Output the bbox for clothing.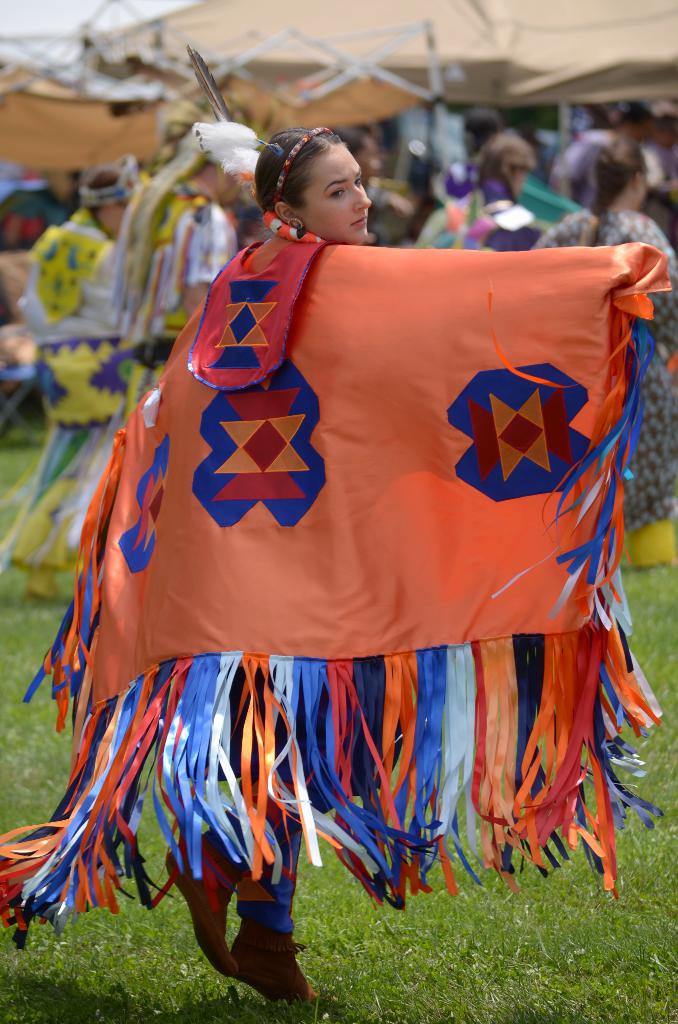
left=136, top=184, right=522, bottom=708.
